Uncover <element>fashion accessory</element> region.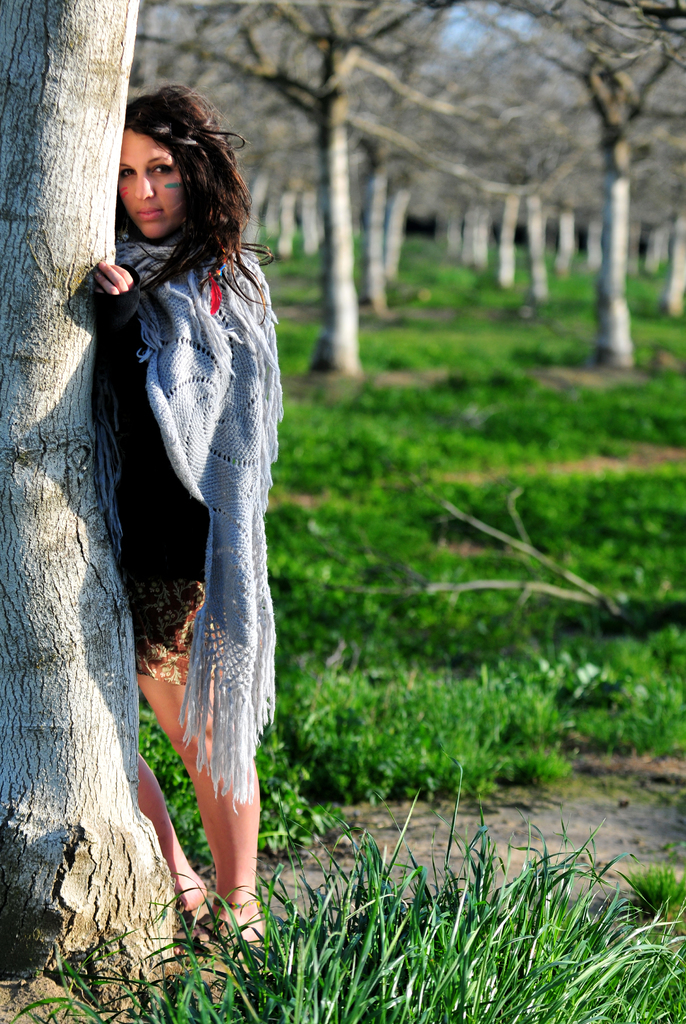
Uncovered: (98,230,287,815).
